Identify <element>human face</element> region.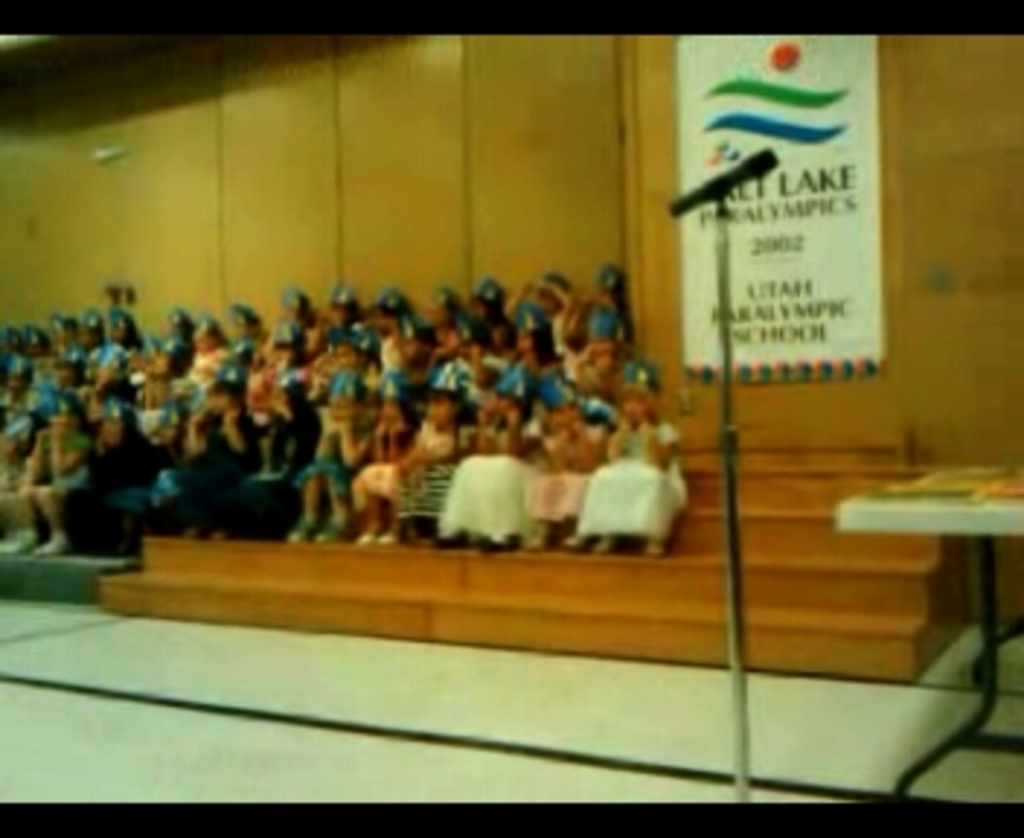
Region: box=[480, 387, 515, 422].
